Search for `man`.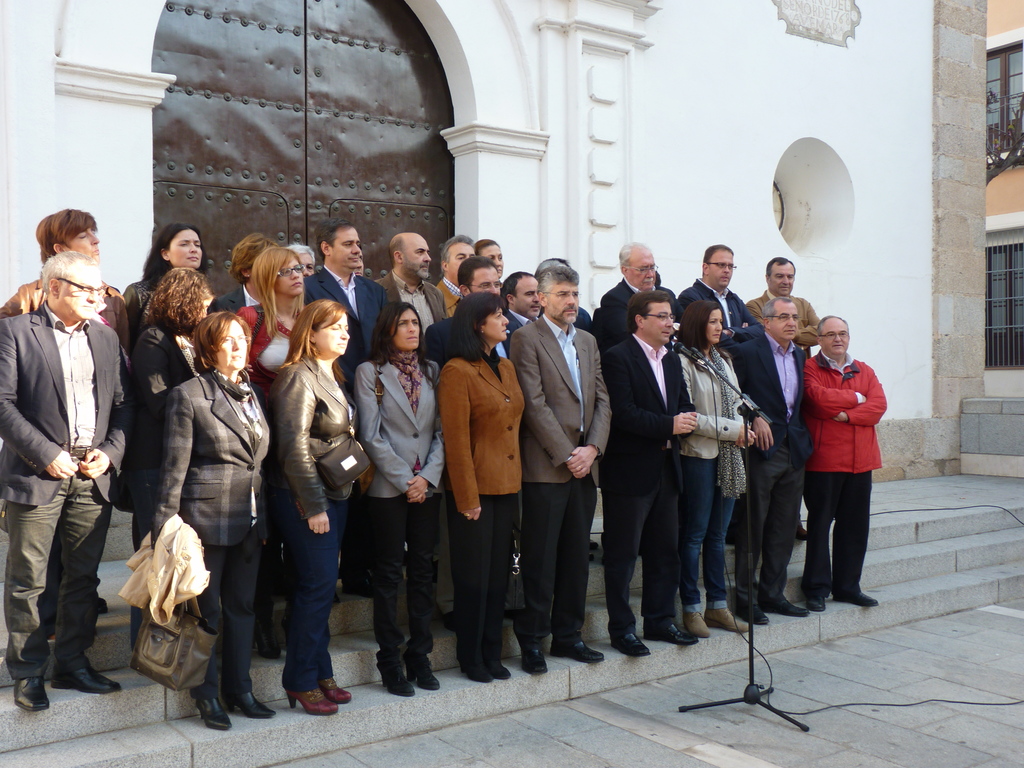
Found at <box>732,295,814,628</box>.
